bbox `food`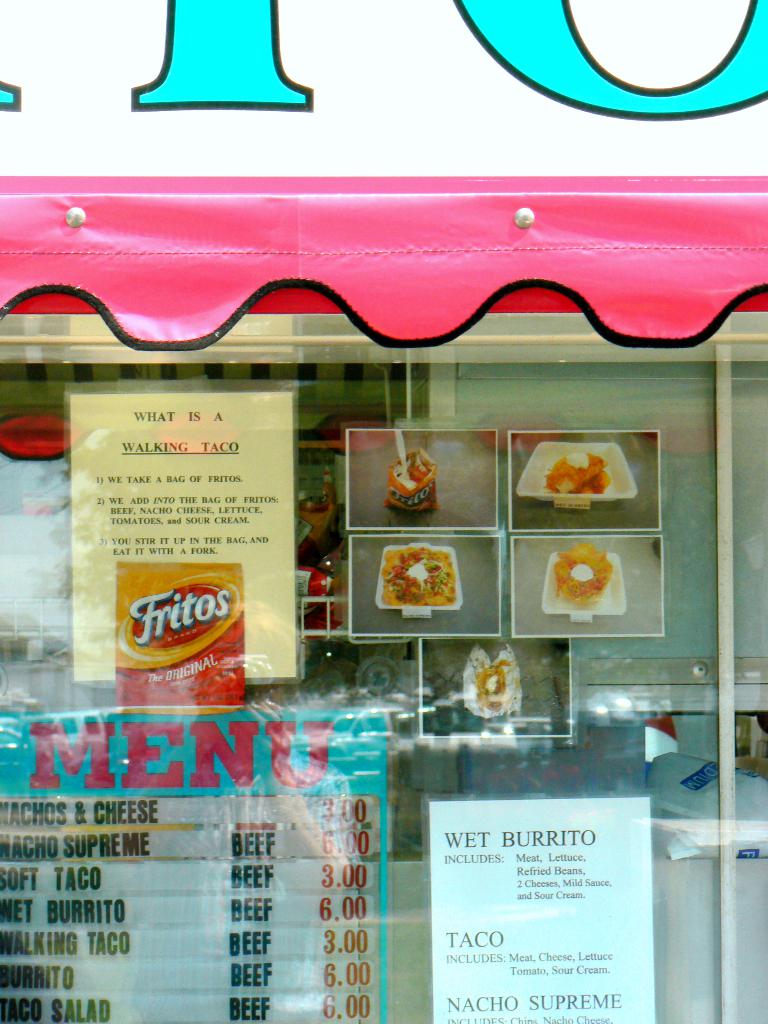
472, 650, 508, 713
